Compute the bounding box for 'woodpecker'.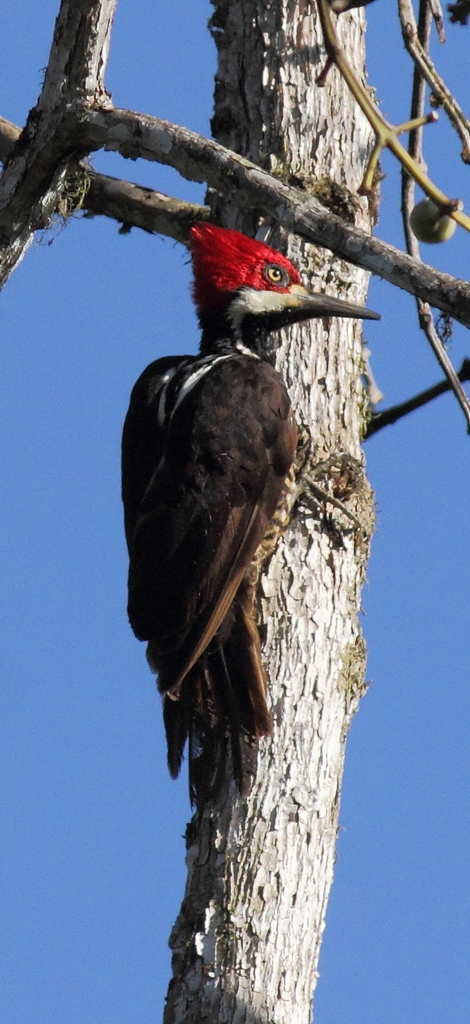
box=[119, 212, 385, 824].
